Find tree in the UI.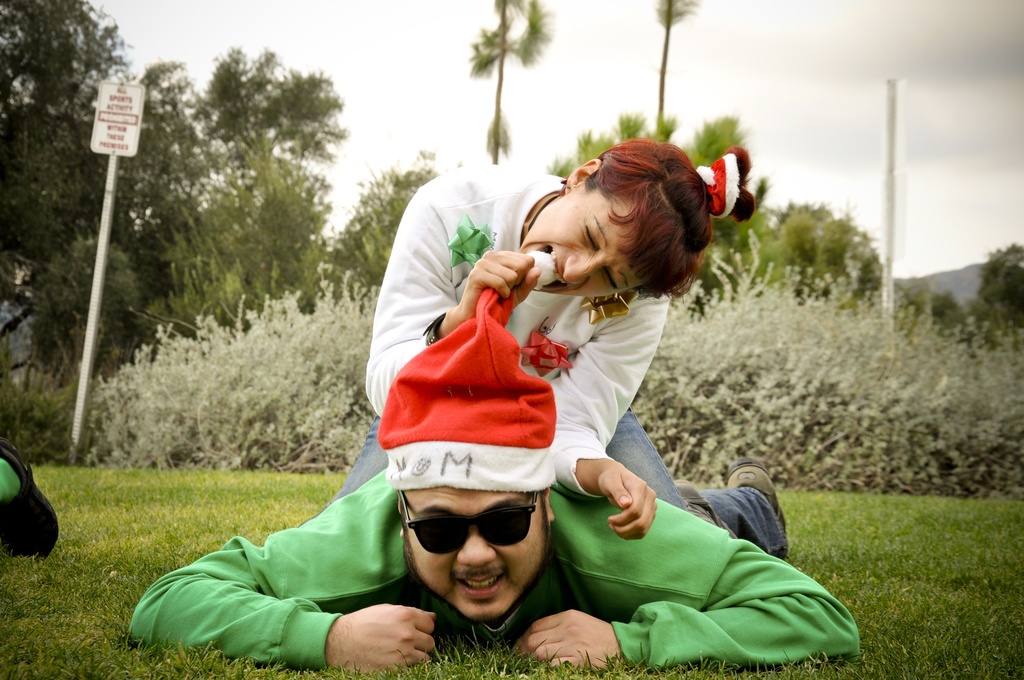
UI element at Rect(309, 161, 460, 291).
